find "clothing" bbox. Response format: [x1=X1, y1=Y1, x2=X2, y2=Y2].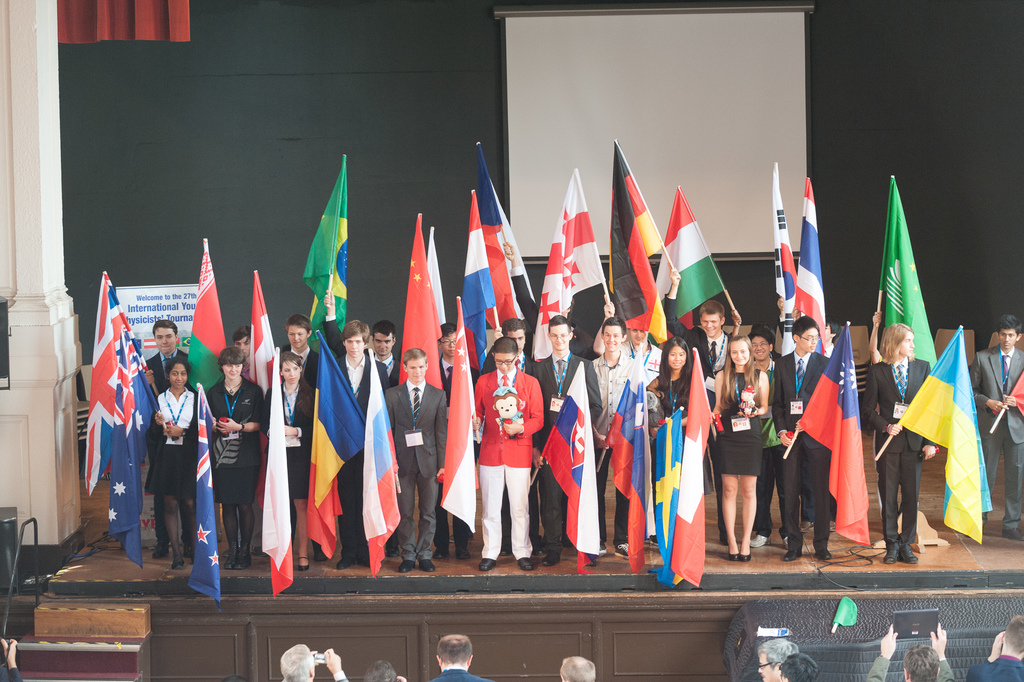
[x1=966, y1=658, x2=1023, y2=681].
